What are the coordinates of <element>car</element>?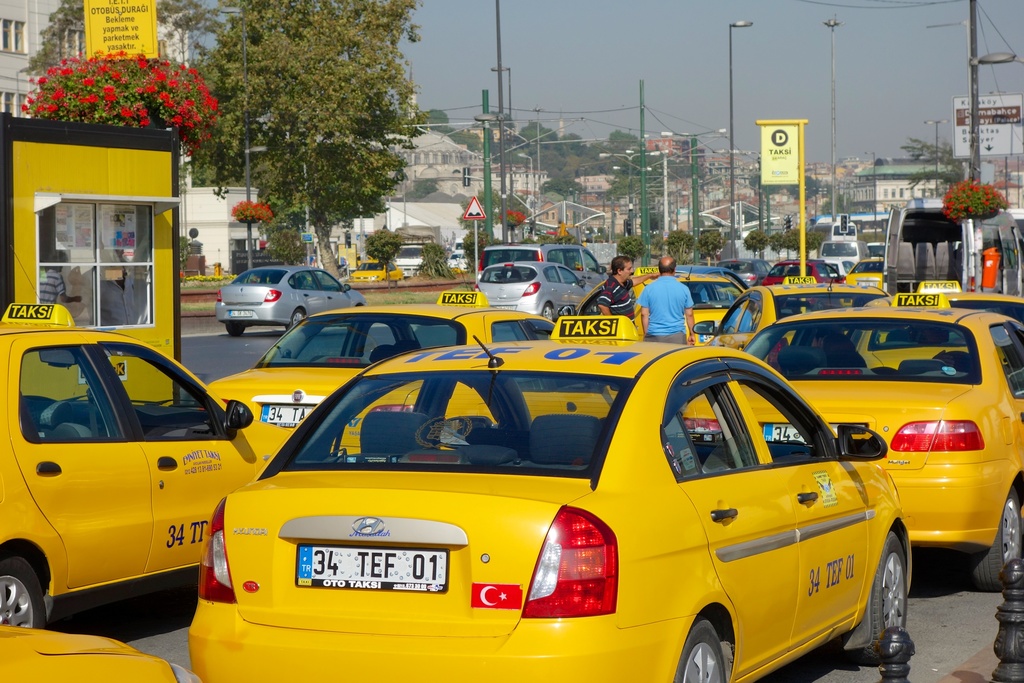
left=685, top=286, right=1023, bottom=591.
